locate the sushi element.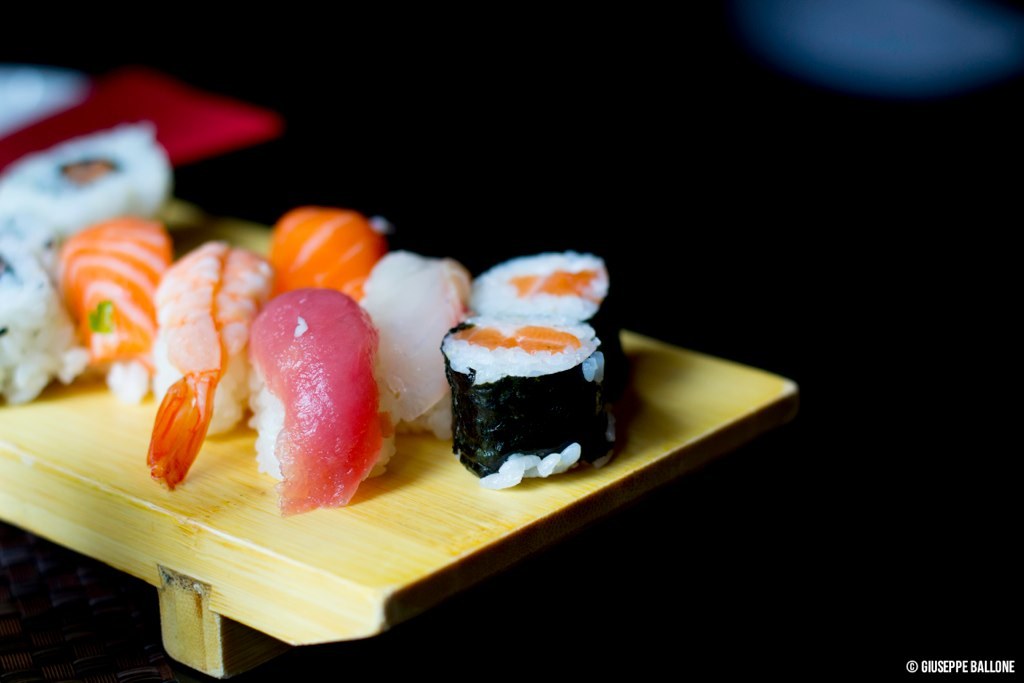
Element bbox: 443,318,605,484.
